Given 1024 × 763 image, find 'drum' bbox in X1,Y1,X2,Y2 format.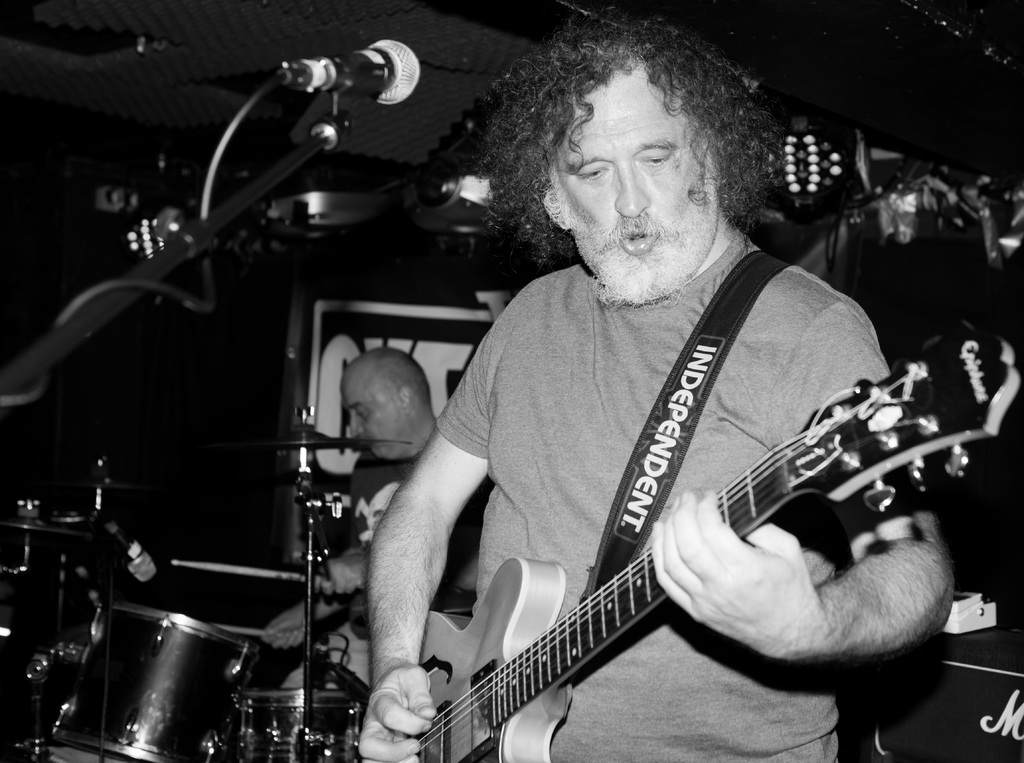
232,689,372,762.
